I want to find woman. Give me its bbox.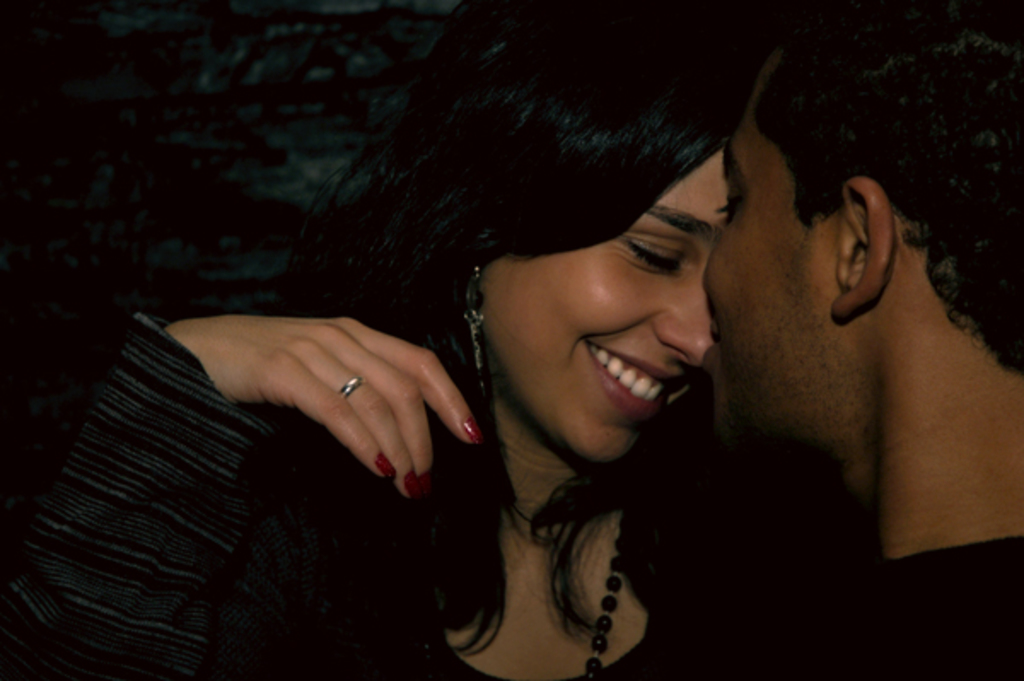
[x1=0, y1=48, x2=746, y2=679].
